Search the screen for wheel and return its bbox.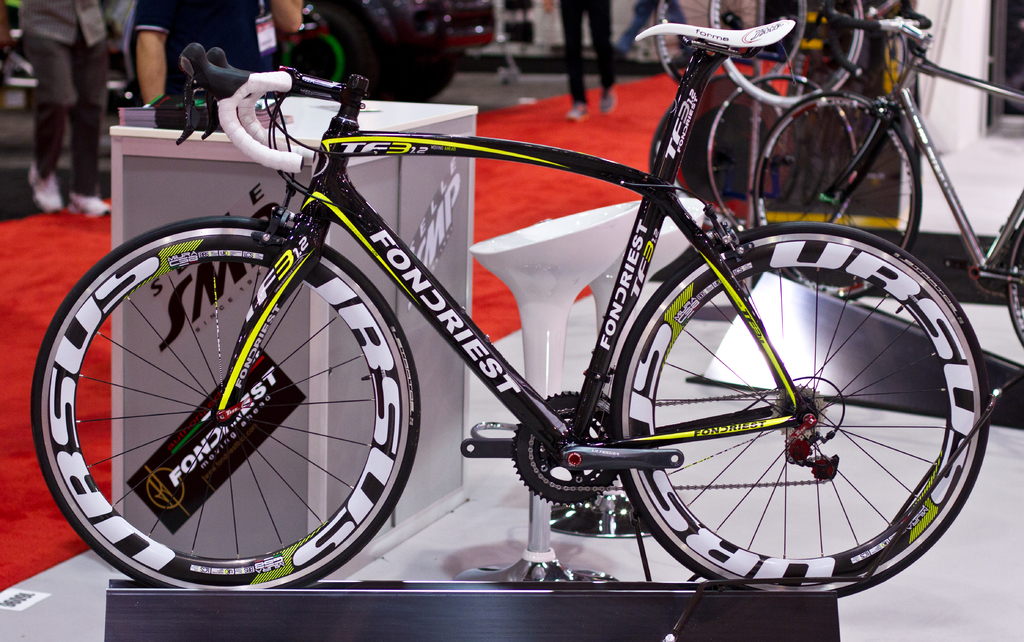
Found: 369:56:457:106.
